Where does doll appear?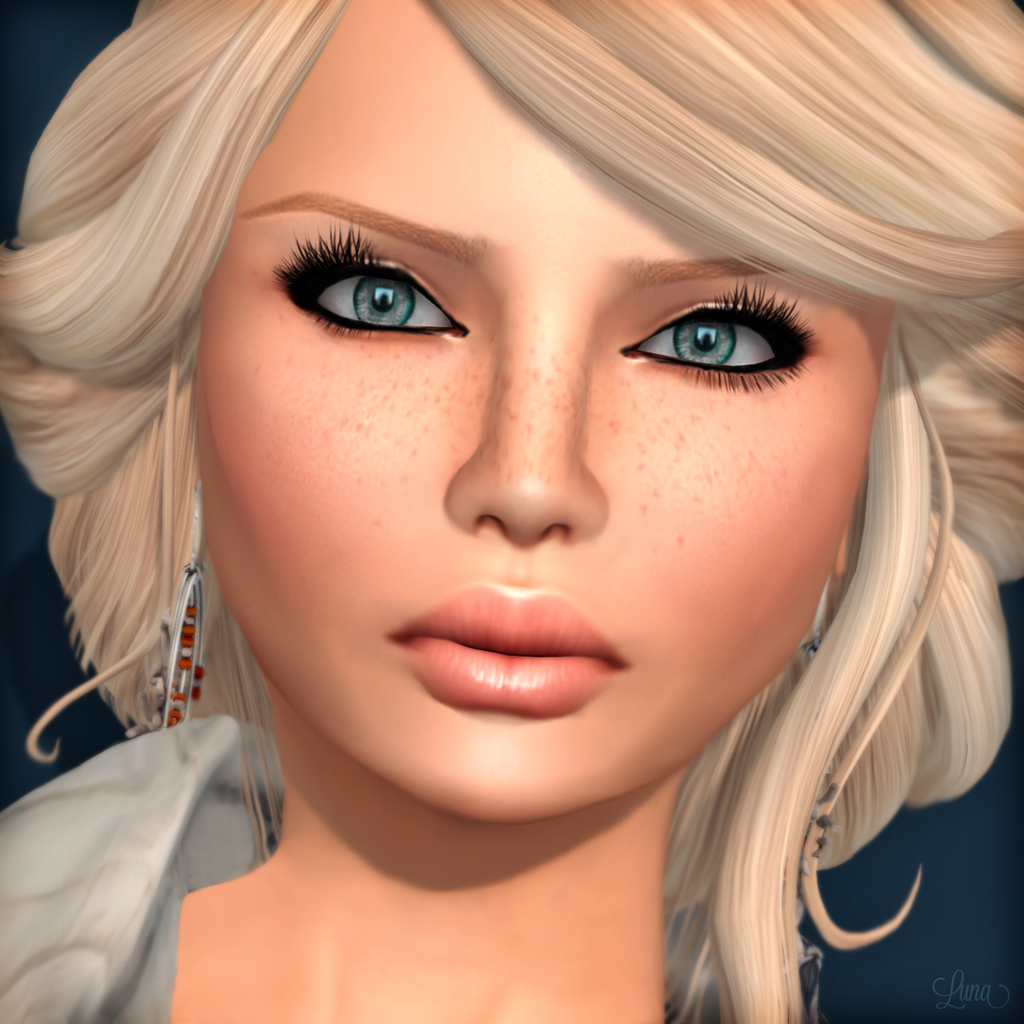
Appears at [0,5,1020,985].
